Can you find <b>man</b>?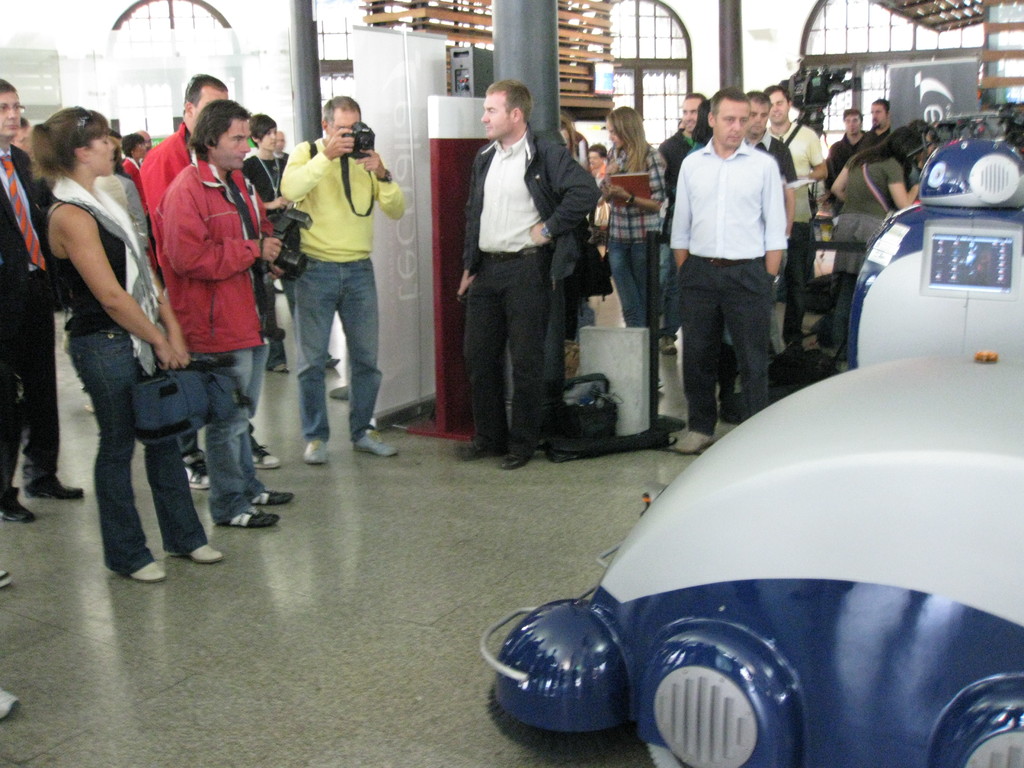
Yes, bounding box: 277/93/407/463.
